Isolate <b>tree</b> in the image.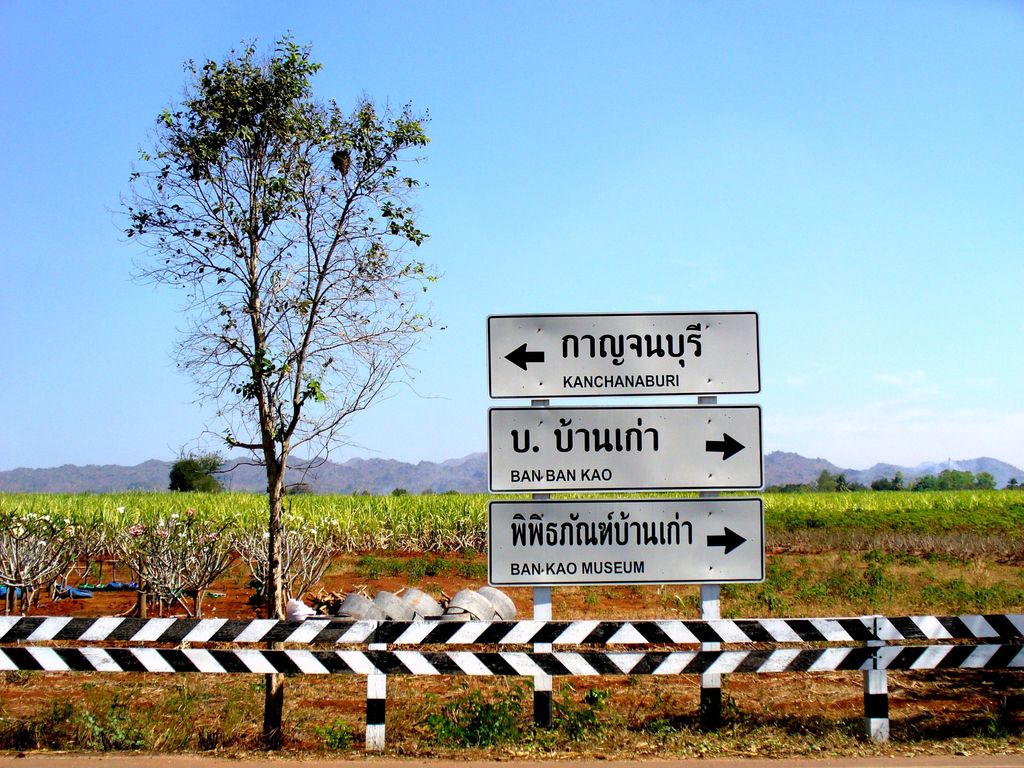
Isolated region: x1=1004, y1=477, x2=1023, y2=490.
